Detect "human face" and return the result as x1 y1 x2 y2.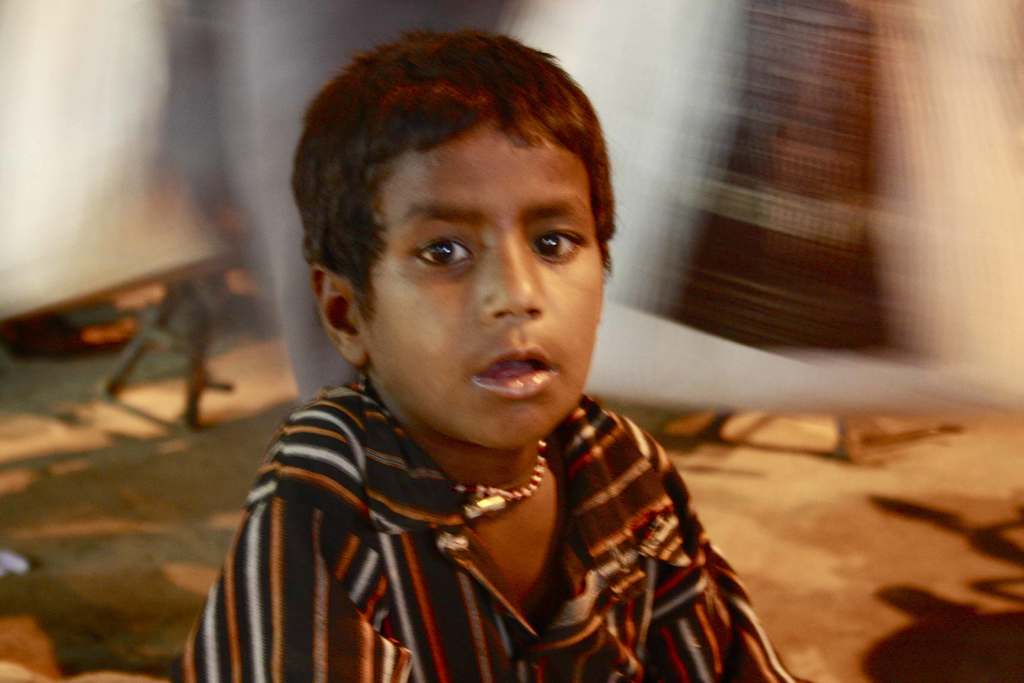
366 122 605 444.
